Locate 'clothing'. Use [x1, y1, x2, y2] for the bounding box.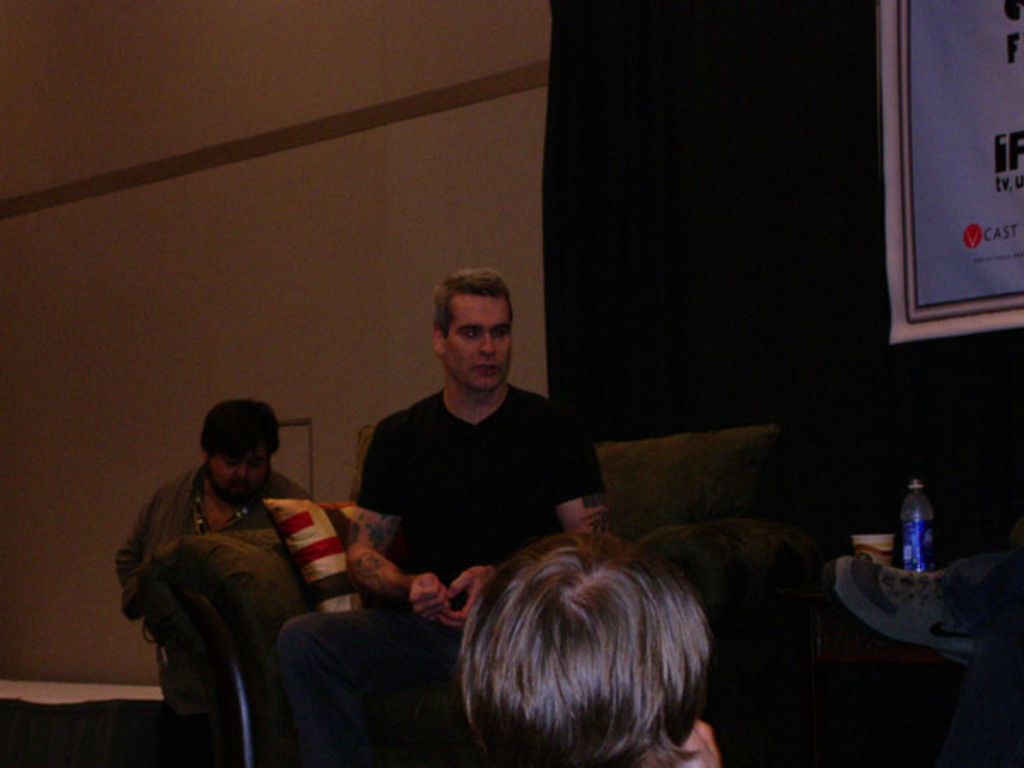
[367, 384, 613, 584].
